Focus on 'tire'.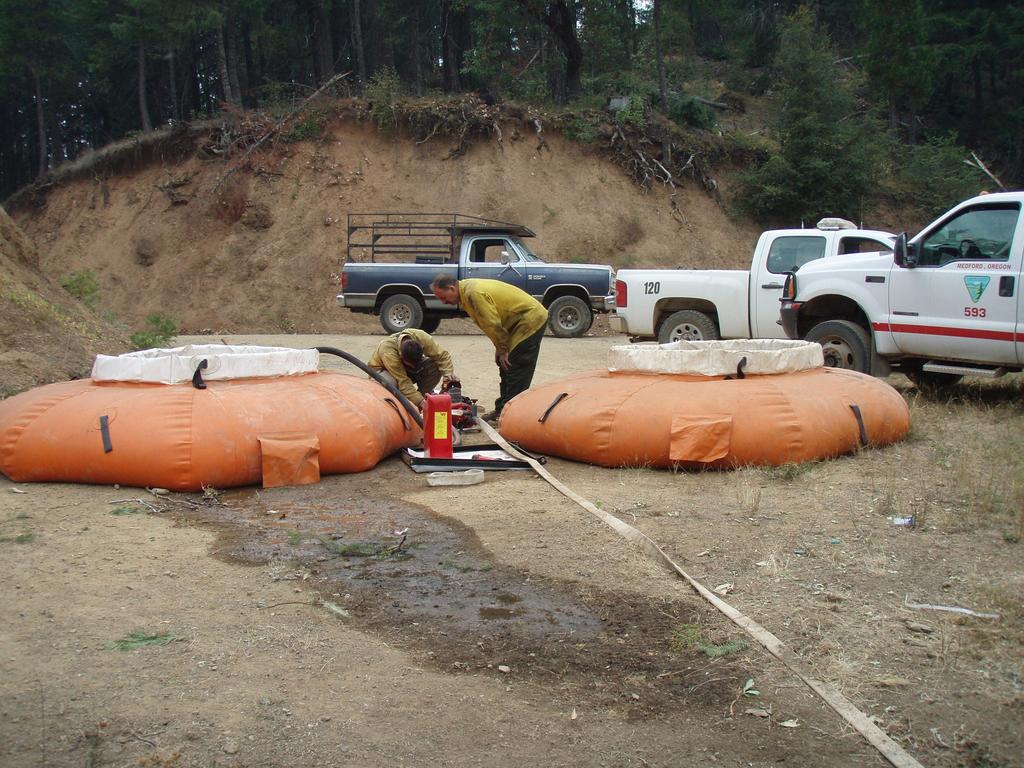
Focused at (655,306,724,351).
